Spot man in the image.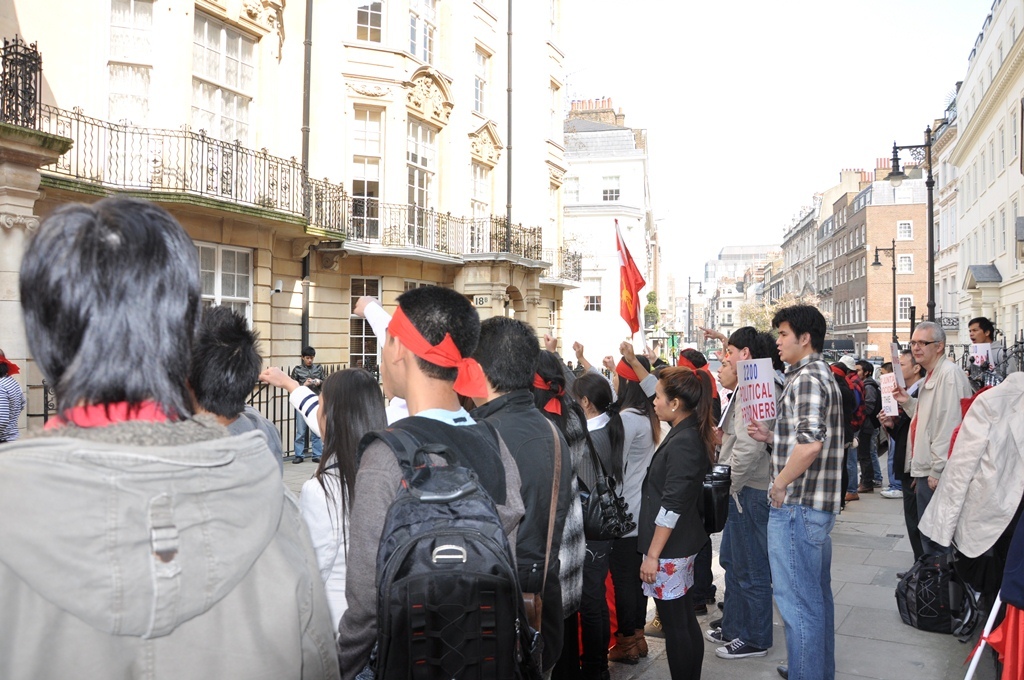
man found at rect(970, 311, 1015, 385).
